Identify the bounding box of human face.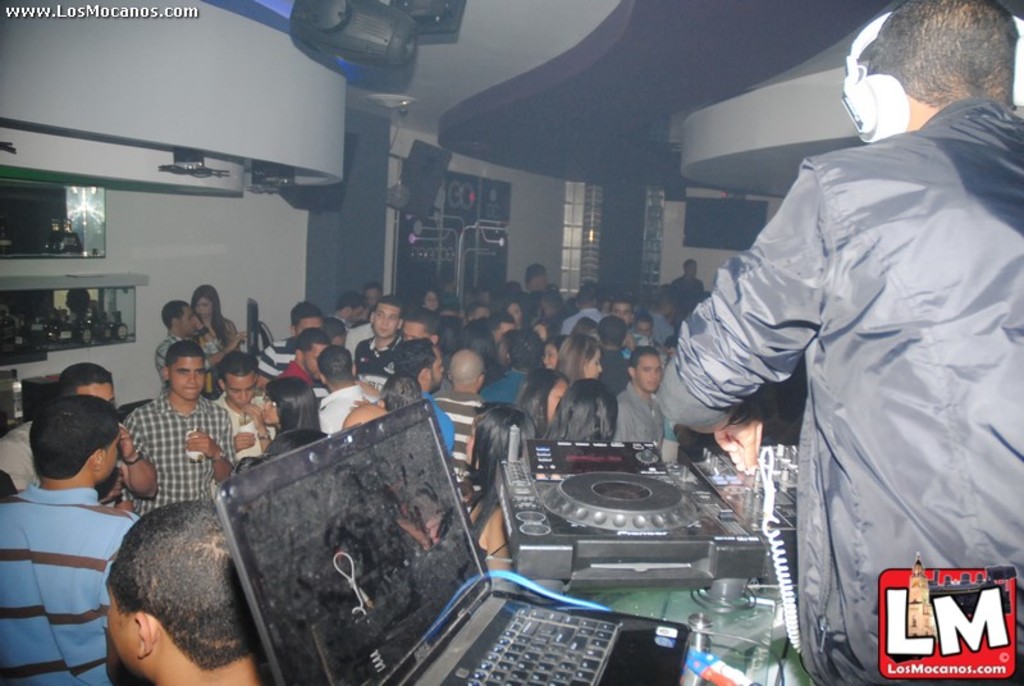
[196,296,210,317].
